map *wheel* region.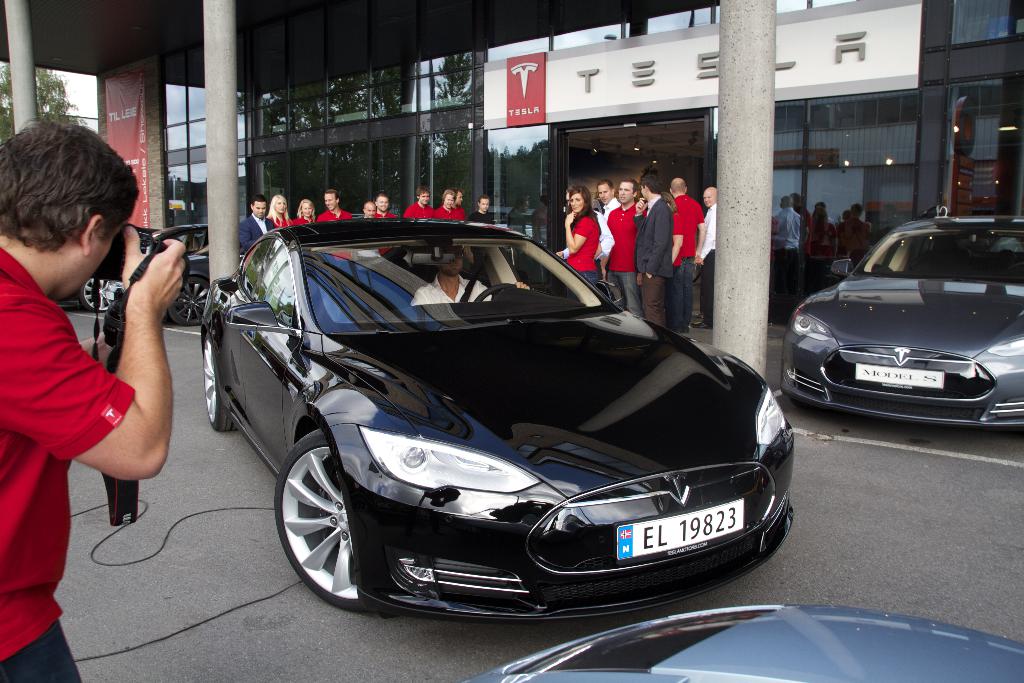
Mapped to region(475, 282, 514, 300).
